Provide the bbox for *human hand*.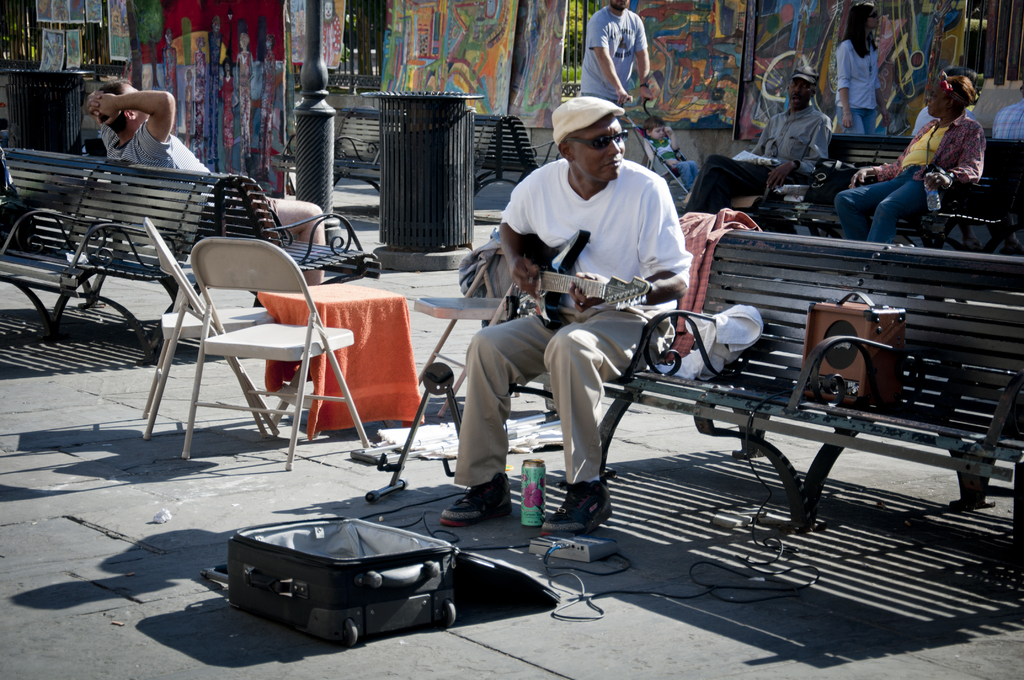
(x1=509, y1=252, x2=545, y2=296).
